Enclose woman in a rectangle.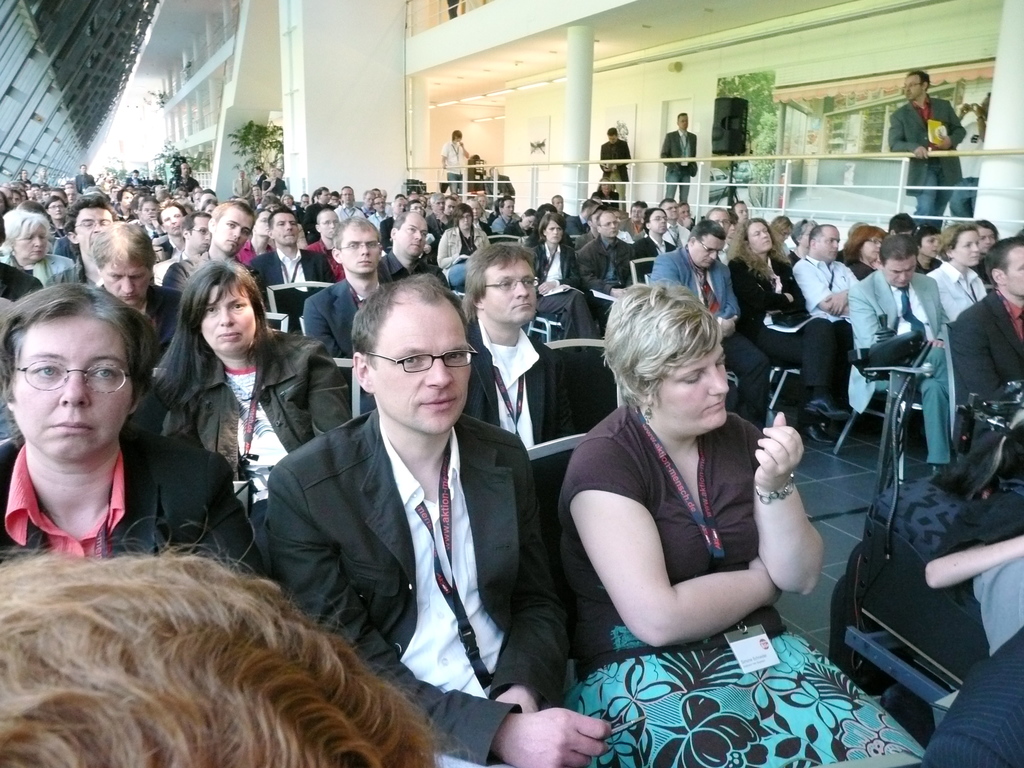
x1=436, y1=202, x2=499, y2=287.
